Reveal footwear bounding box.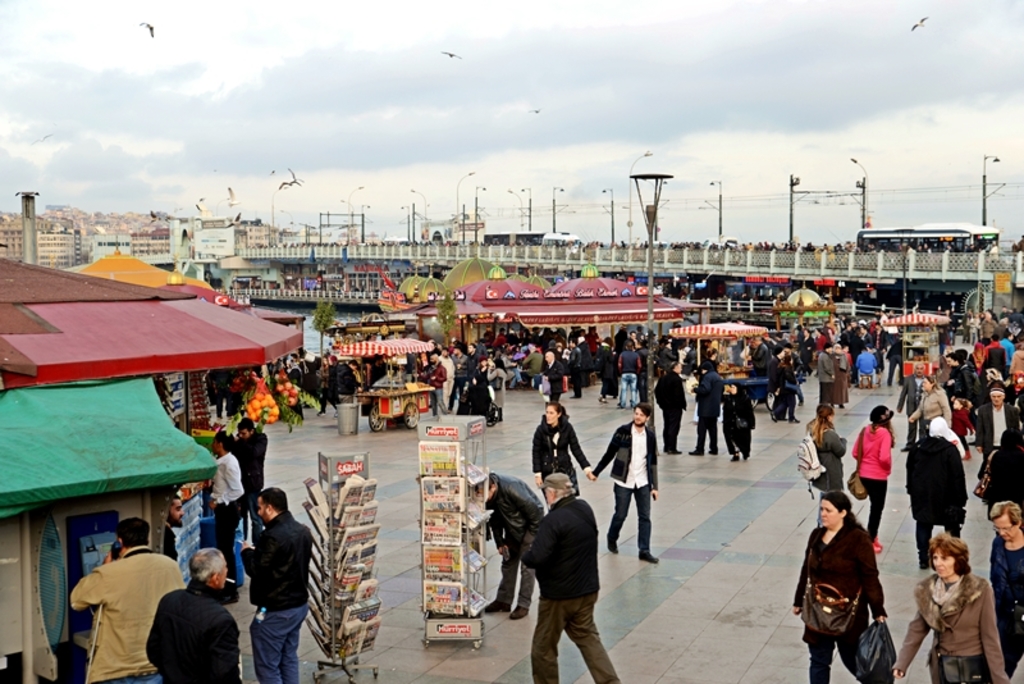
Revealed: (639,550,658,562).
